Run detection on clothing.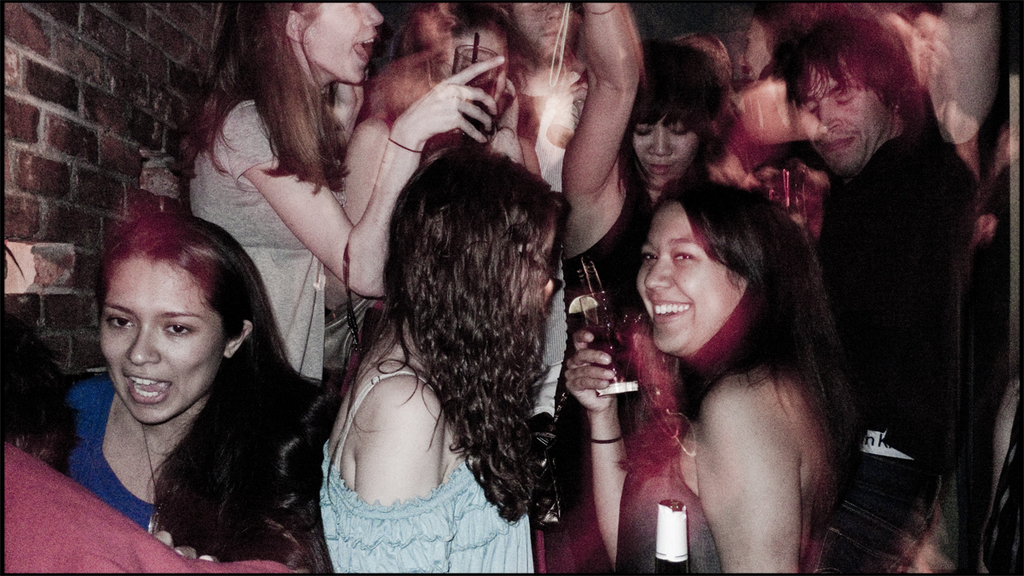
Result: box=[64, 366, 334, 556].
